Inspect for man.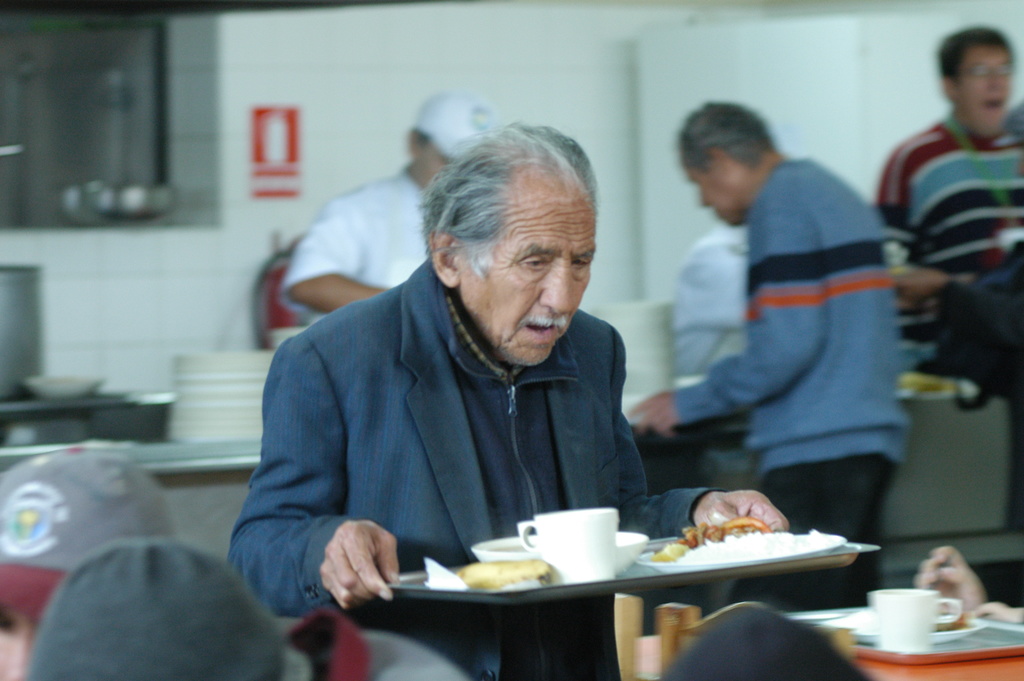
Inspection: x1=229, y1=113, x2=727, y2=632.
